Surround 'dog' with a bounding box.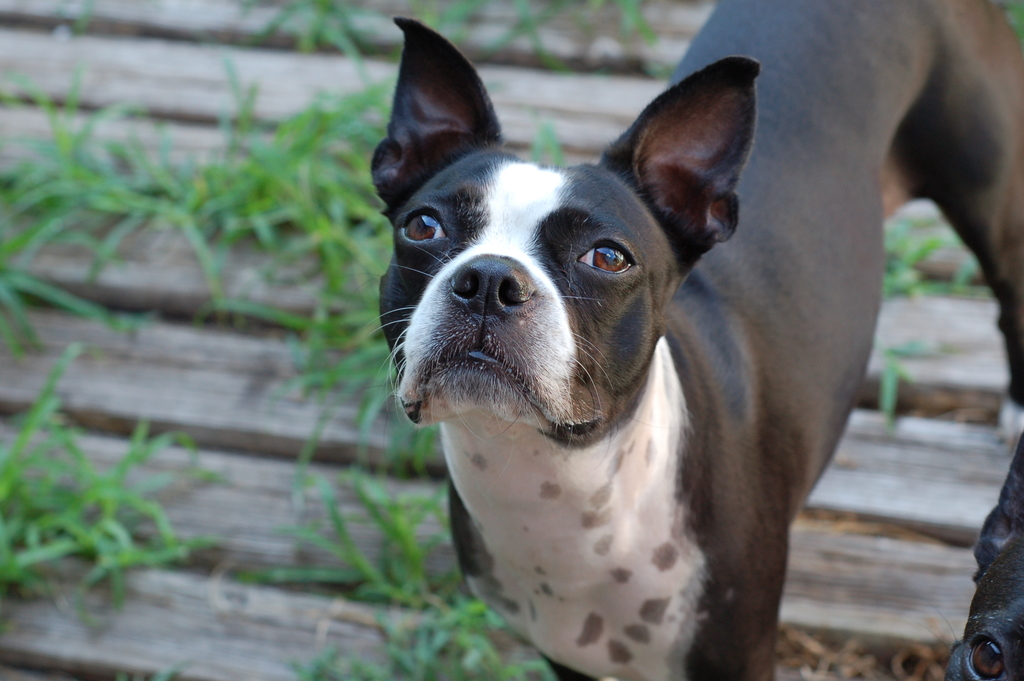
(367,0,1023,676).
